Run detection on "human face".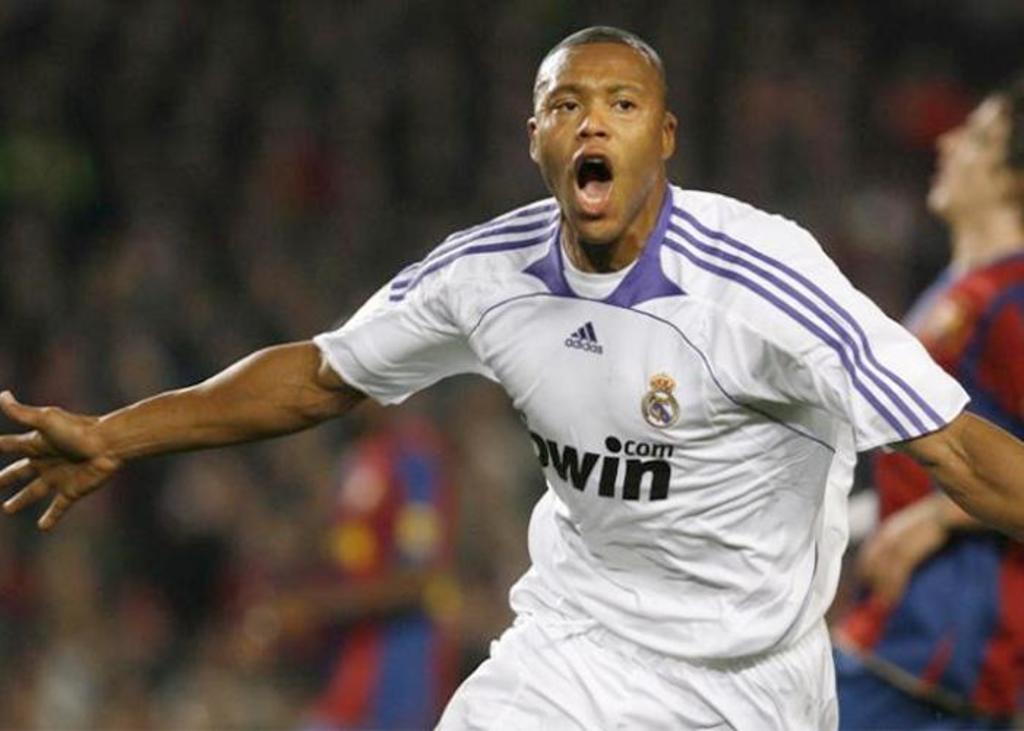
Result: 929 105 1004 213.
